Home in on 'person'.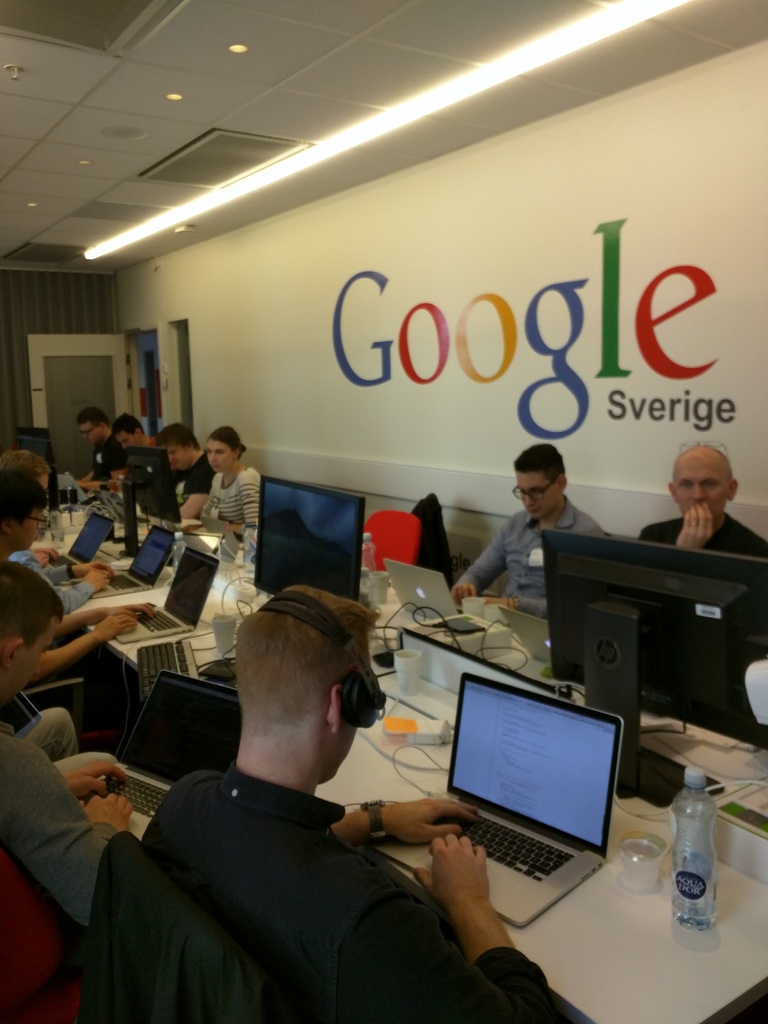
Homed in at [0,559,177,934].
